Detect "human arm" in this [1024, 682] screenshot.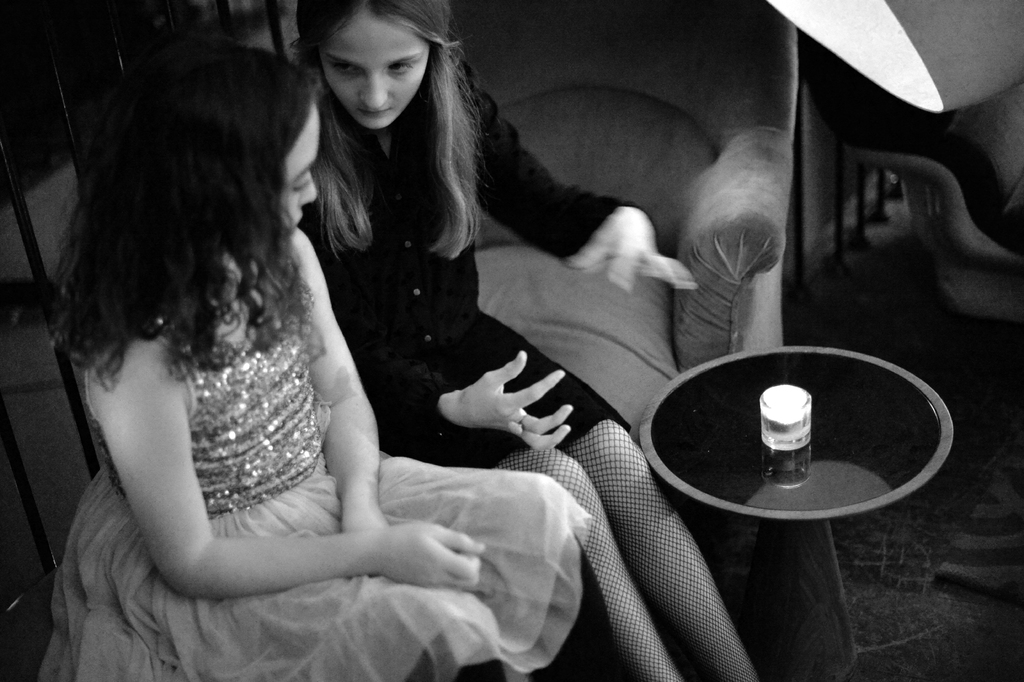
Detection: (left=88, top=340, right=485, bottom=599).
